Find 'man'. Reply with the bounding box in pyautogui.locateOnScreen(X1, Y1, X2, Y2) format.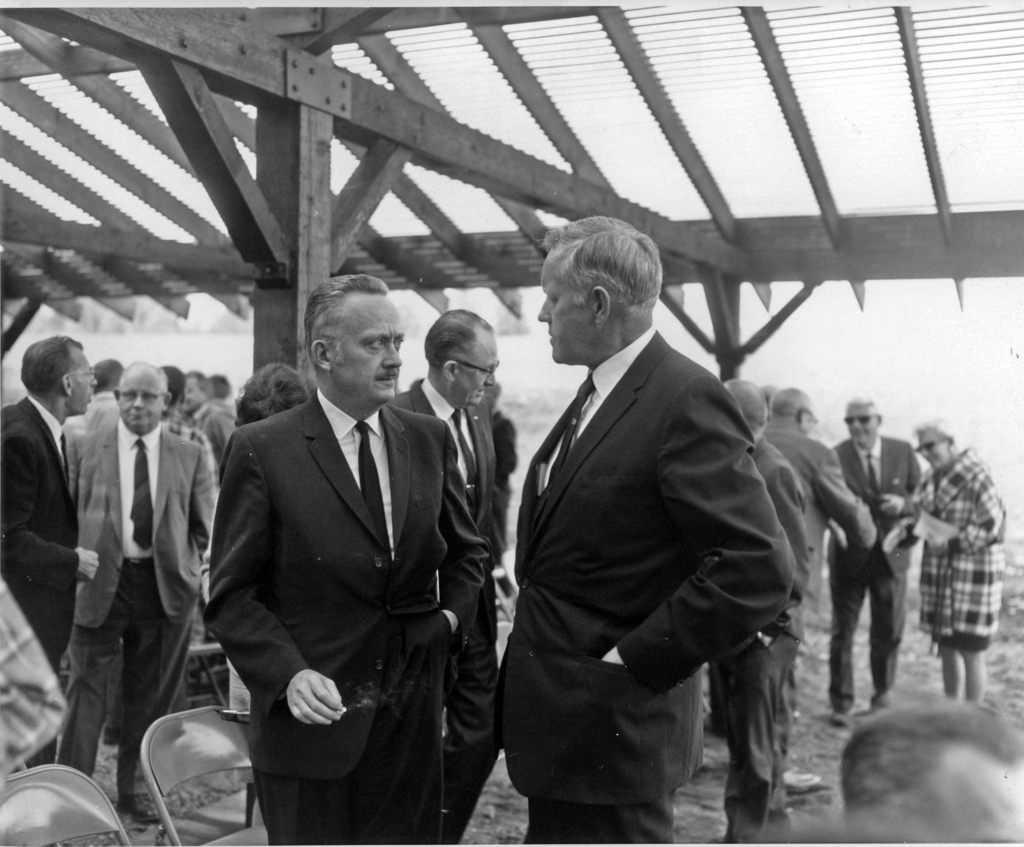
pyautogui.locateOnScreen(0, 333, 104, 767).
